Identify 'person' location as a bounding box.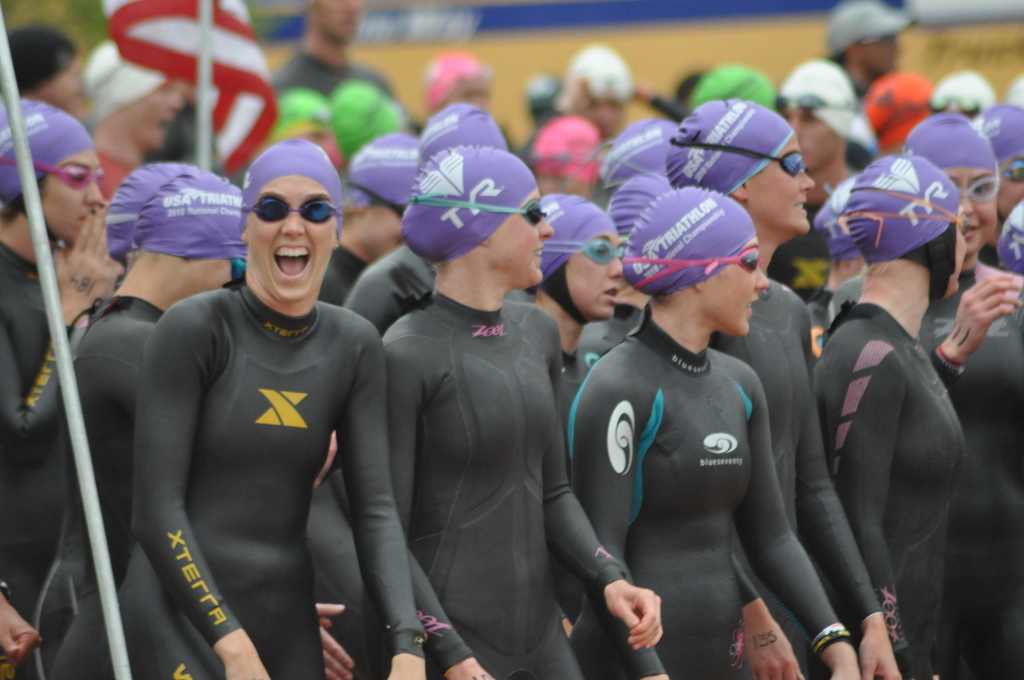
rect(858, 69, 933, 154).
